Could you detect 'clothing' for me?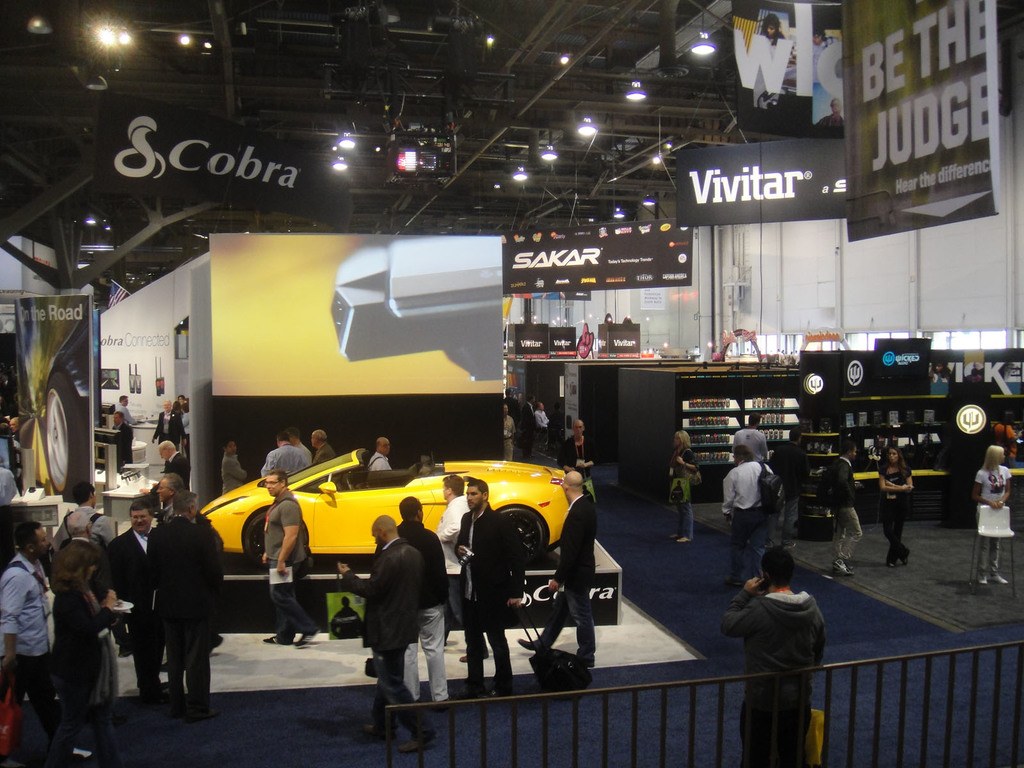
Detection result: detection(262, 489, 307, 633).
